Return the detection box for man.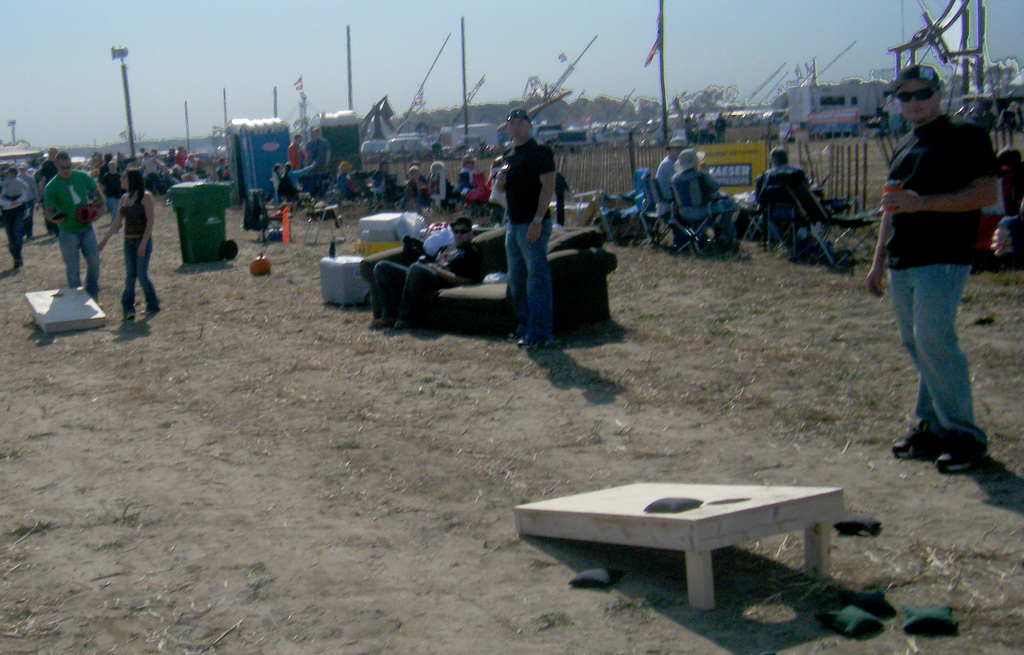
<box>495,106,559,348</box>.
